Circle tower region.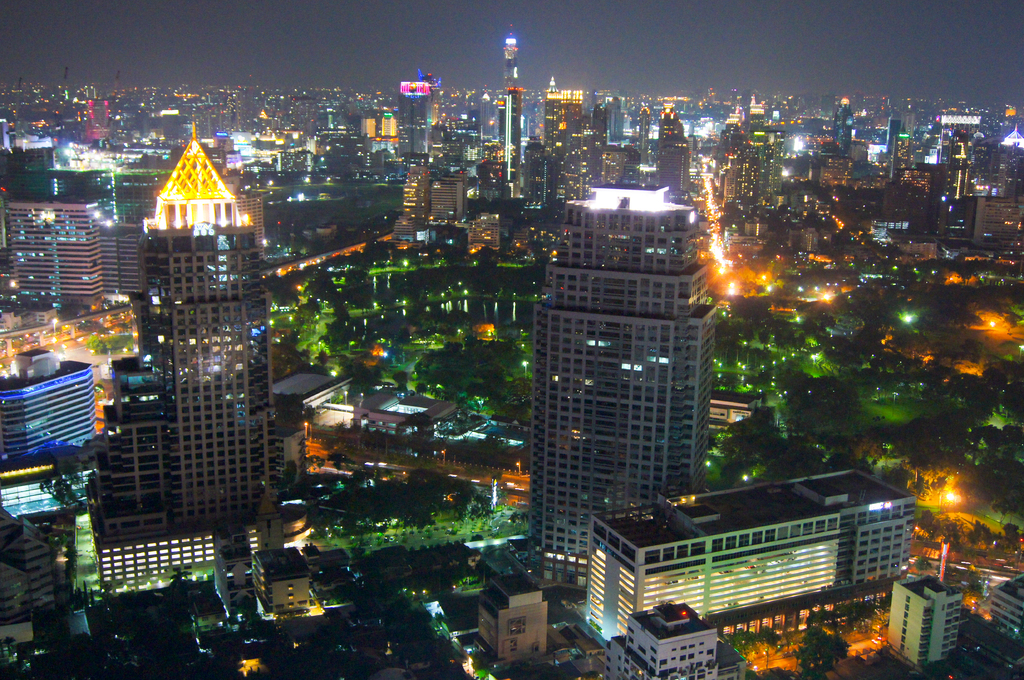
Region: <box>539,82,588,197</box>.
